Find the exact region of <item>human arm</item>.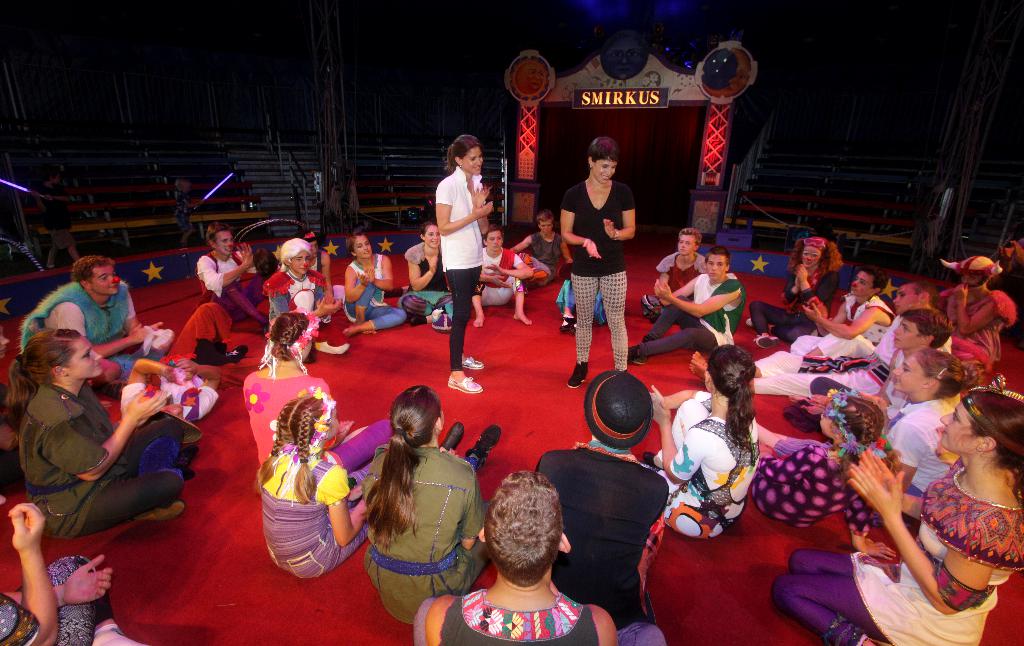
Exact region: <box>507,234,528,254</box>.
